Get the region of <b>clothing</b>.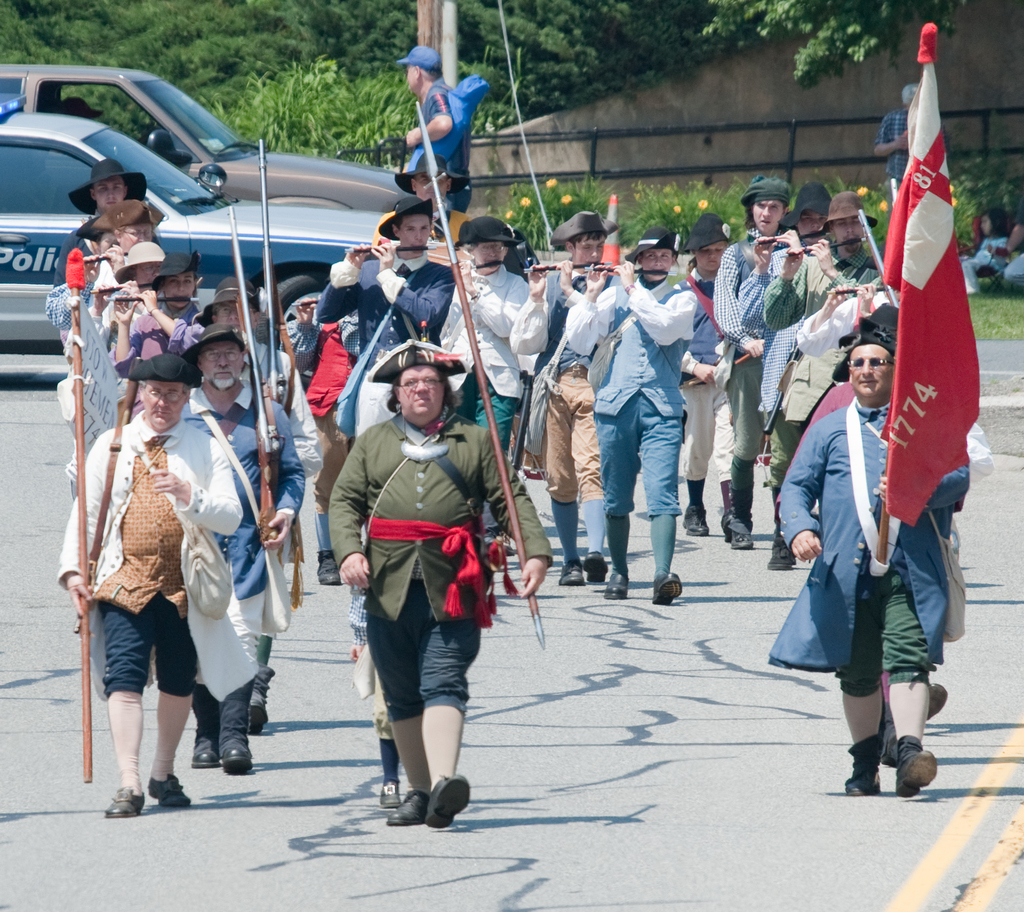
(334,378,511,778).
